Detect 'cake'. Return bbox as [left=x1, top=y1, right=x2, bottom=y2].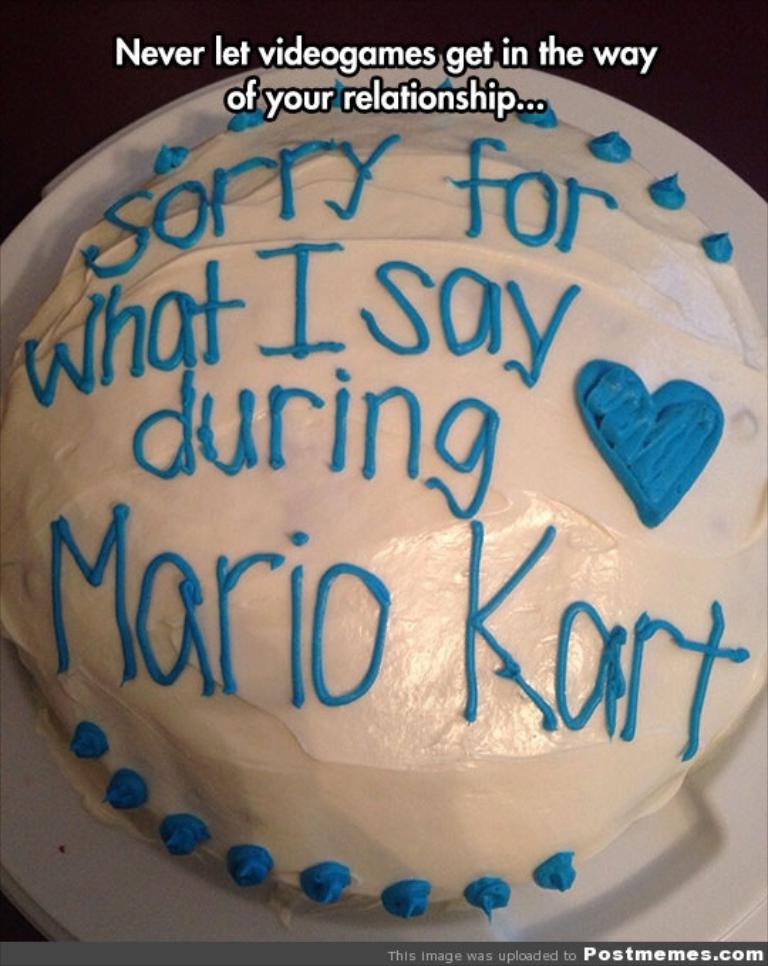
[left=0, top=80, right=767, bottom=922].
